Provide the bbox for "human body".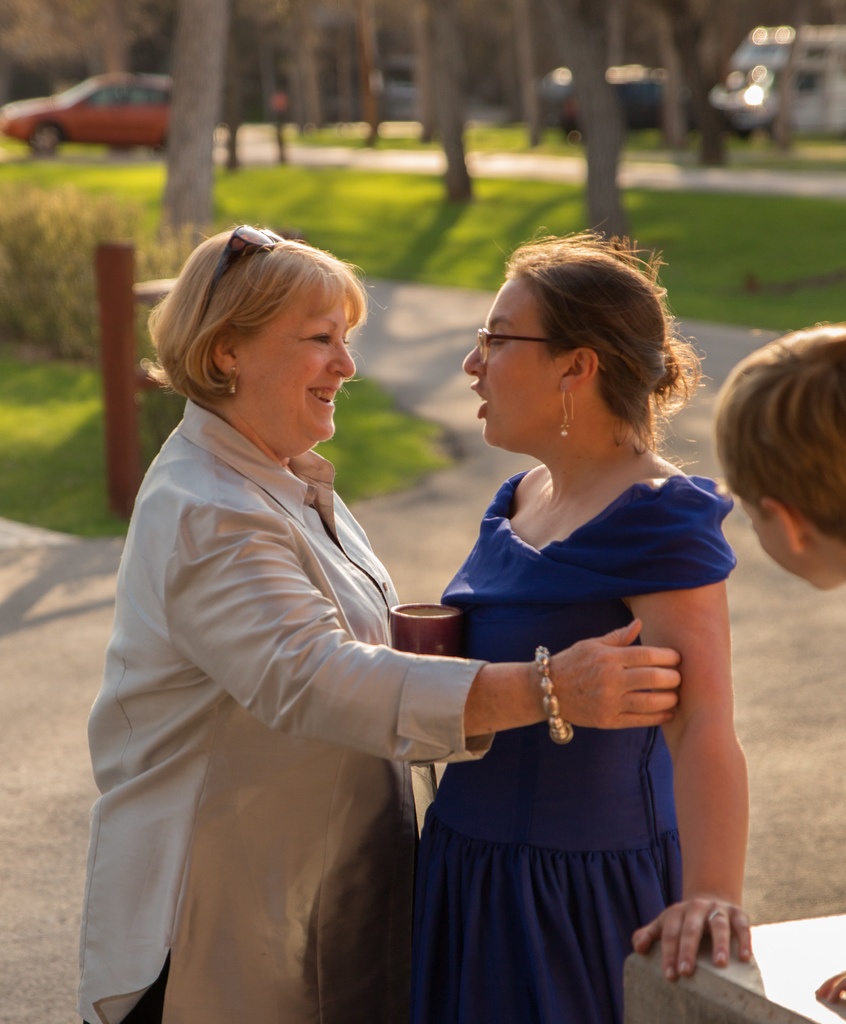
Rect(412, 225, 736, 1023).
